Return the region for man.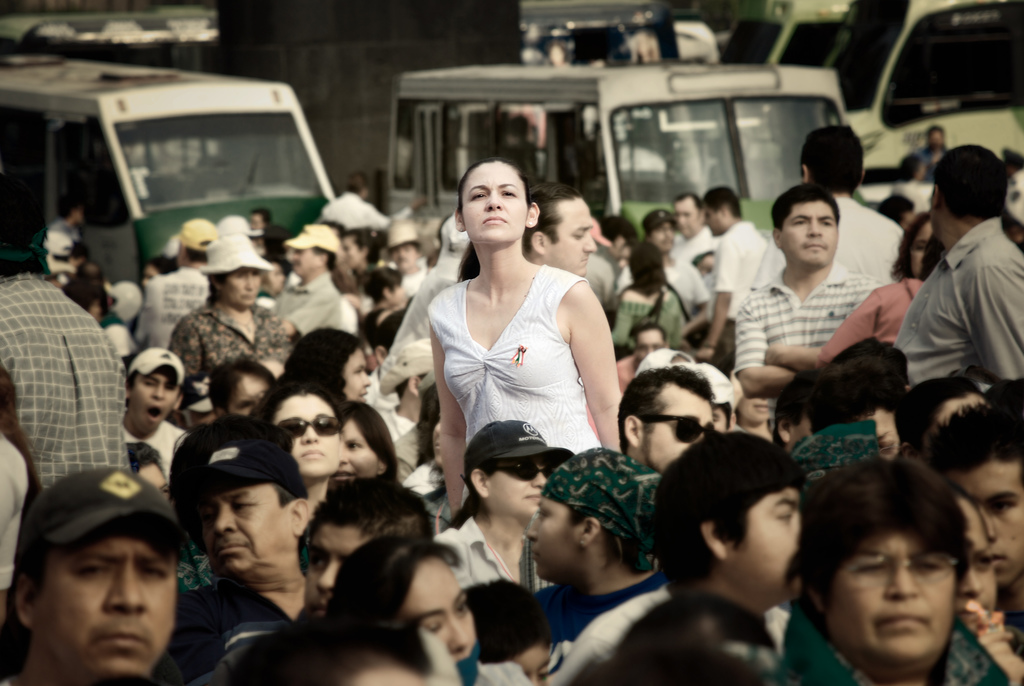
(x1=698, y1=186, x2=785, y2=345).
